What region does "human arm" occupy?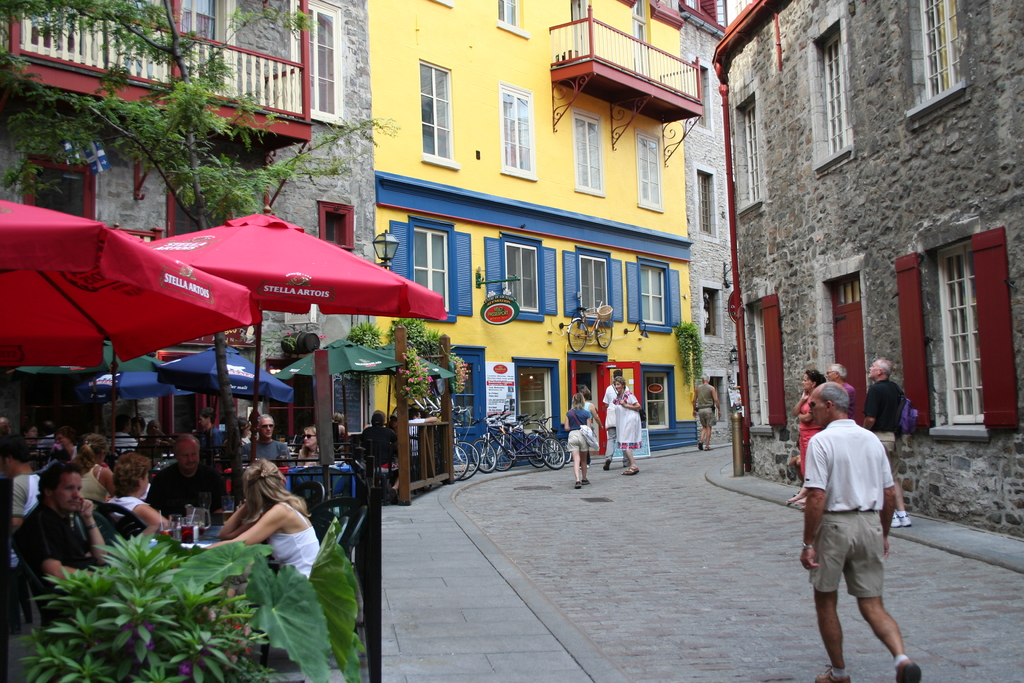
<bbox>805, 438, 828, 569</bbox>.
